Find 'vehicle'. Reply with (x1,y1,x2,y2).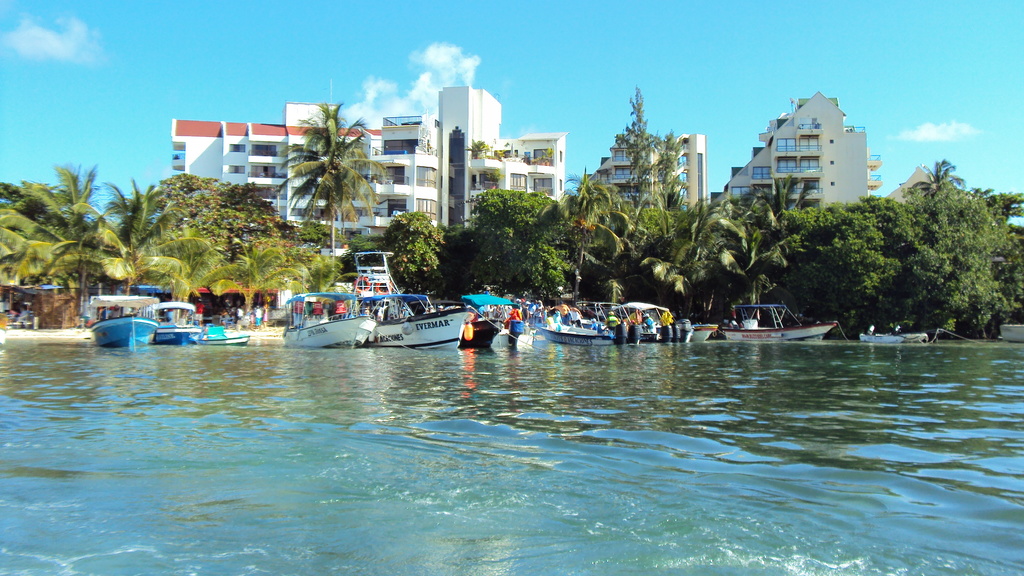
(366,287,472,351).
